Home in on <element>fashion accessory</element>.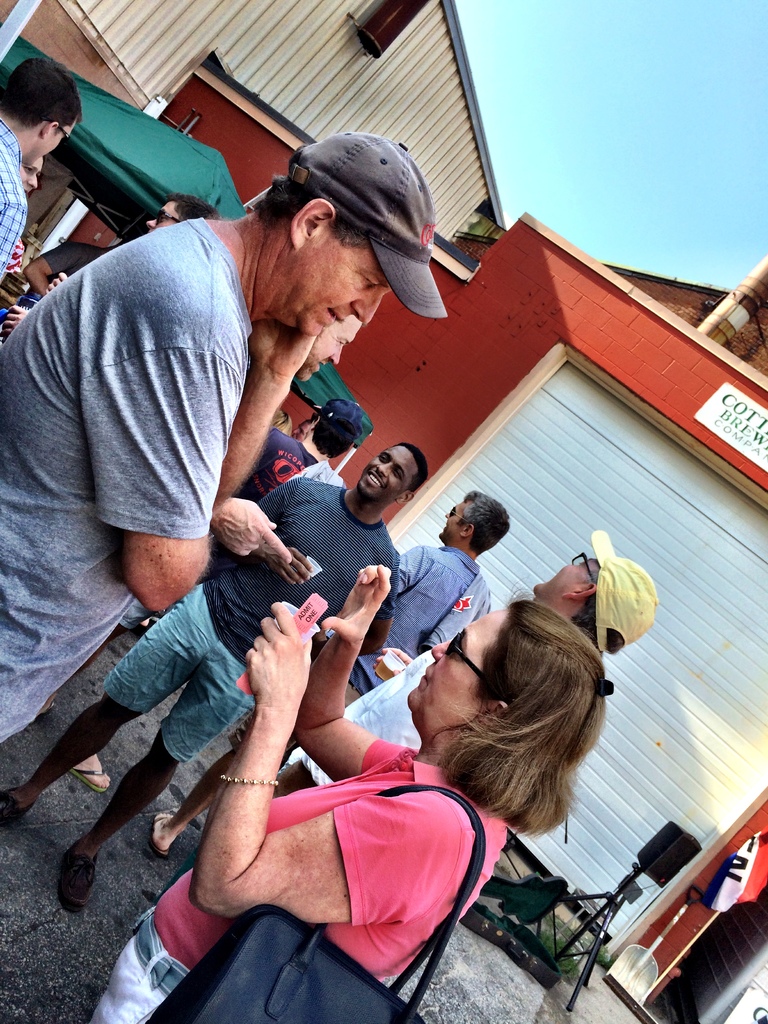
Homed in at 147,787,490,1023.
